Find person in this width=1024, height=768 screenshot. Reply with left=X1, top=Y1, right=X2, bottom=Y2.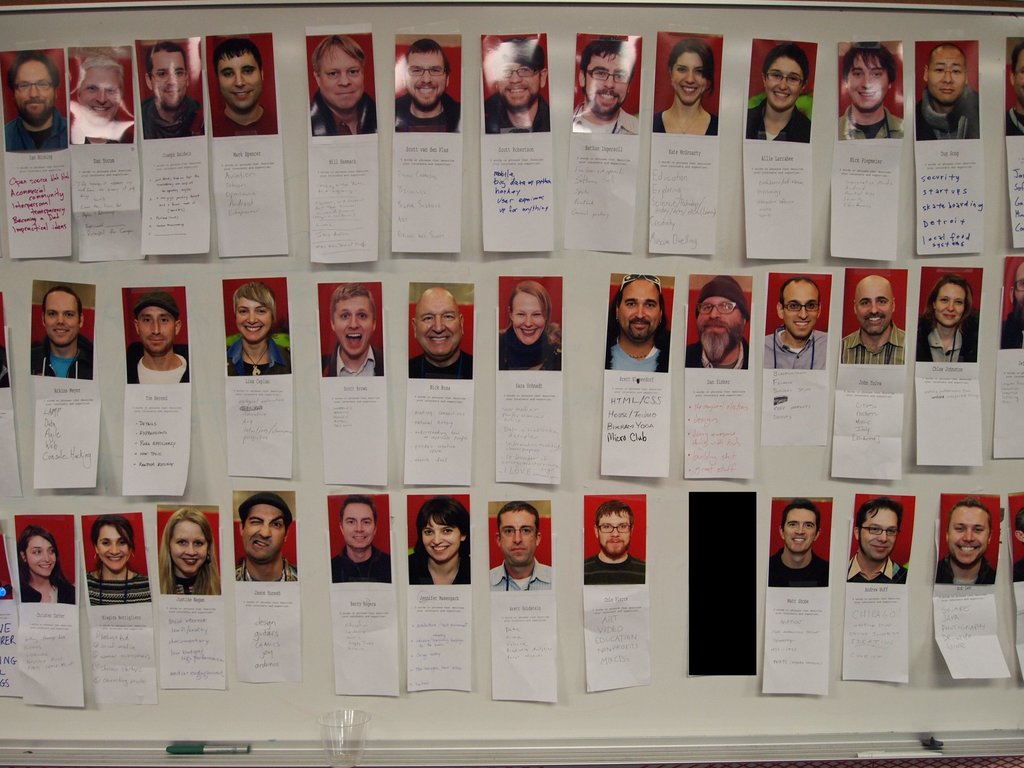
left=1003, top=45, right=1023, bottom=137.
